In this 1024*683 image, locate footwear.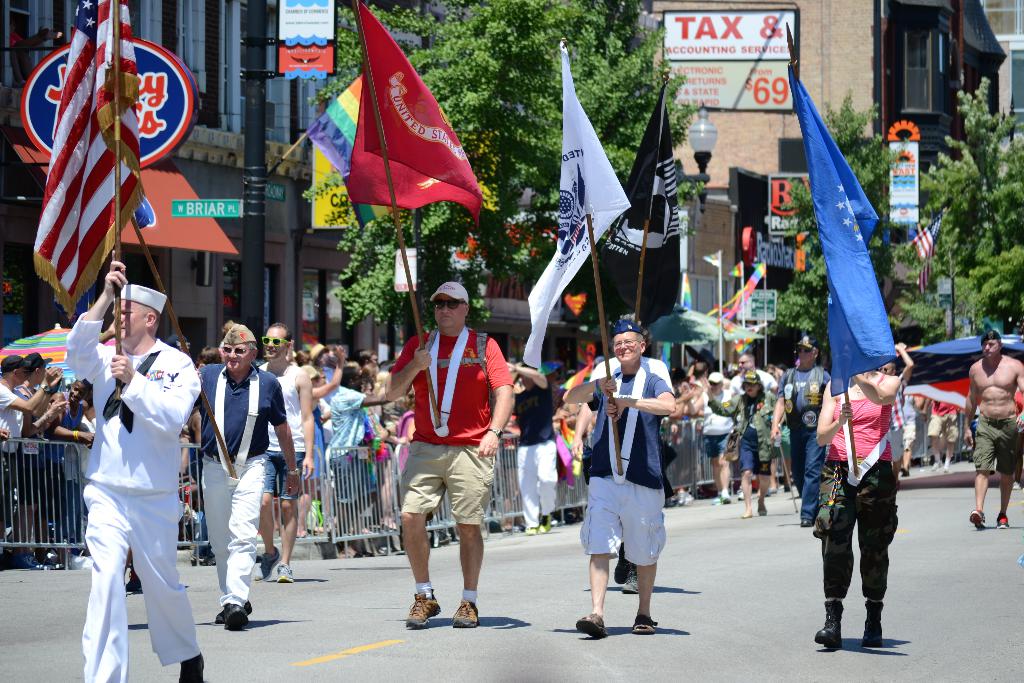
Bounding box: bbox(612, 545, 628, 586).
